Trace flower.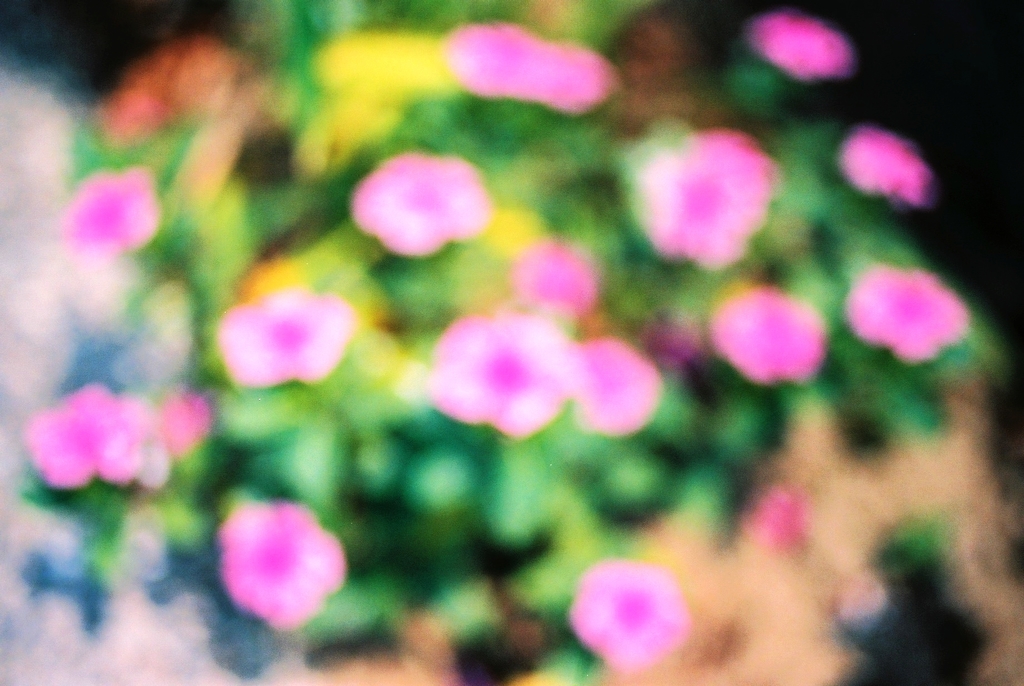
Traced to bbox=(351, 152, 490, 257).
